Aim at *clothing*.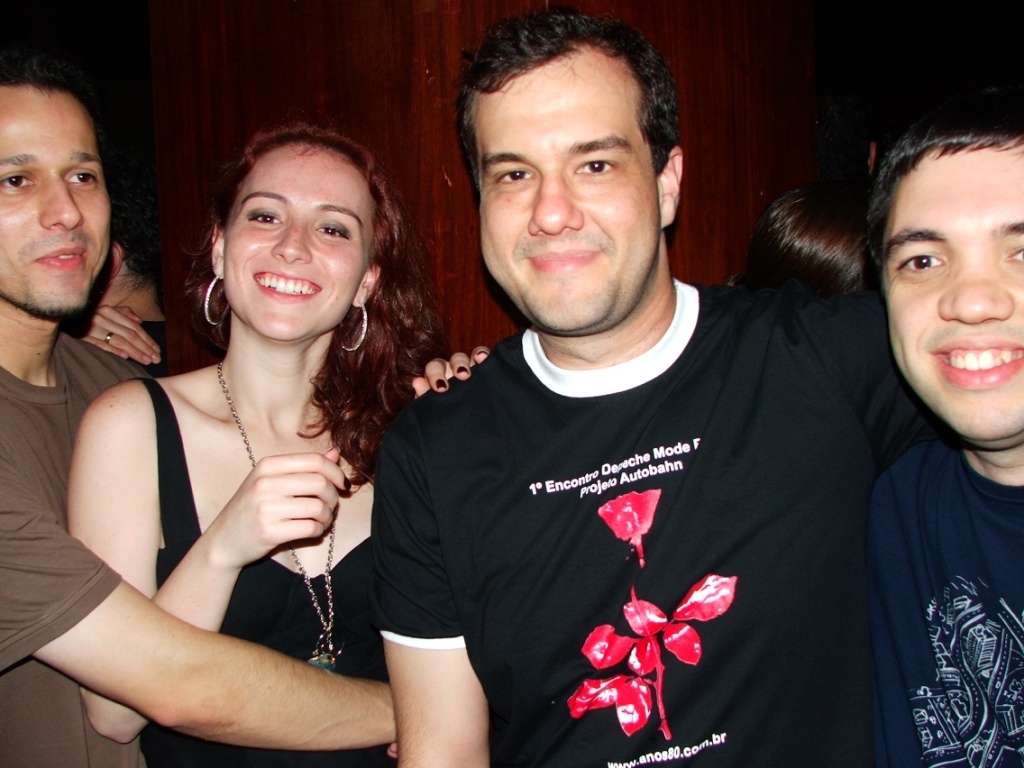
Aimed at <bbox>139, 369, 382, 767</bbox>.
